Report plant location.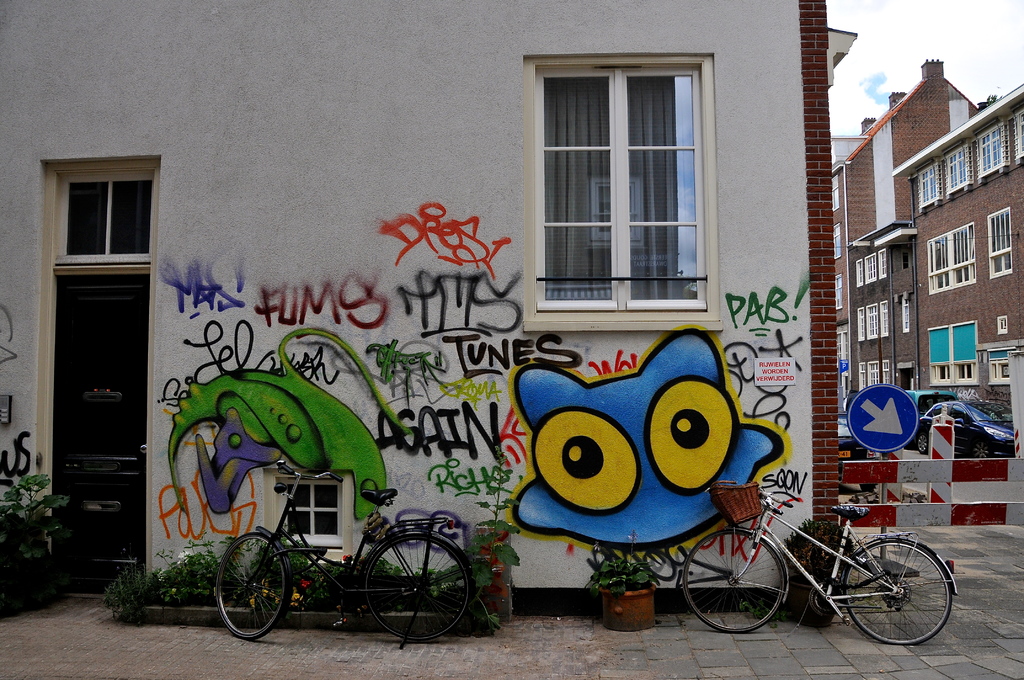
Report: crop(99, 563, 170, 629).
